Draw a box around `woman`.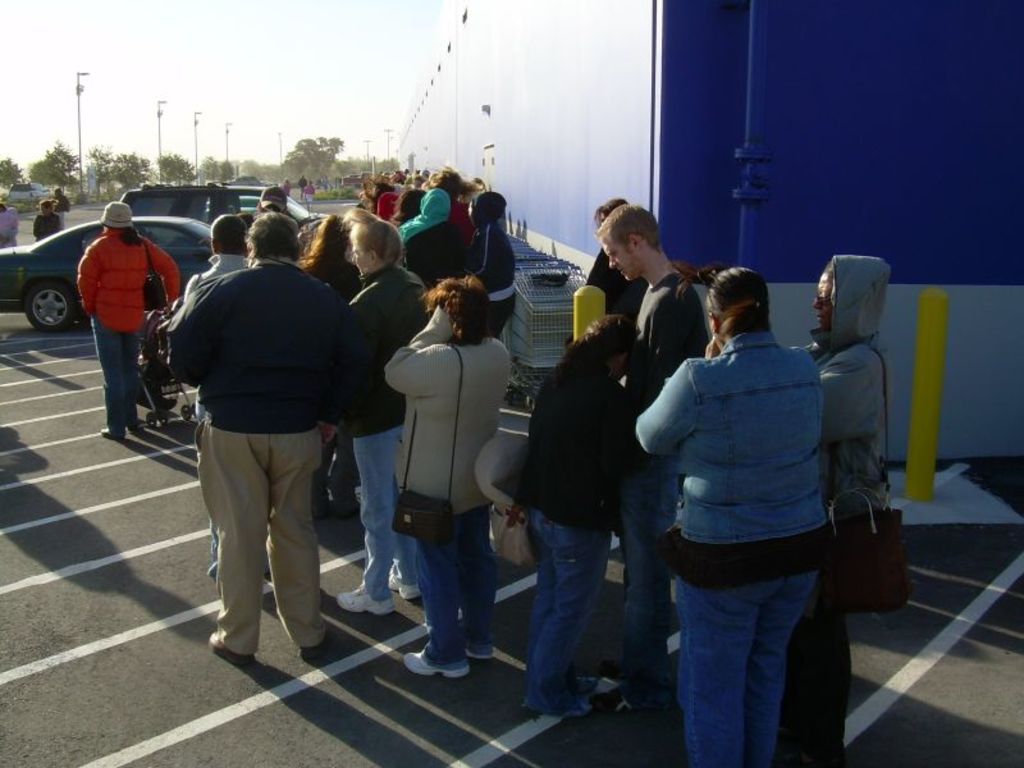
x1=298, y1=214, x2=361, y2=515.
